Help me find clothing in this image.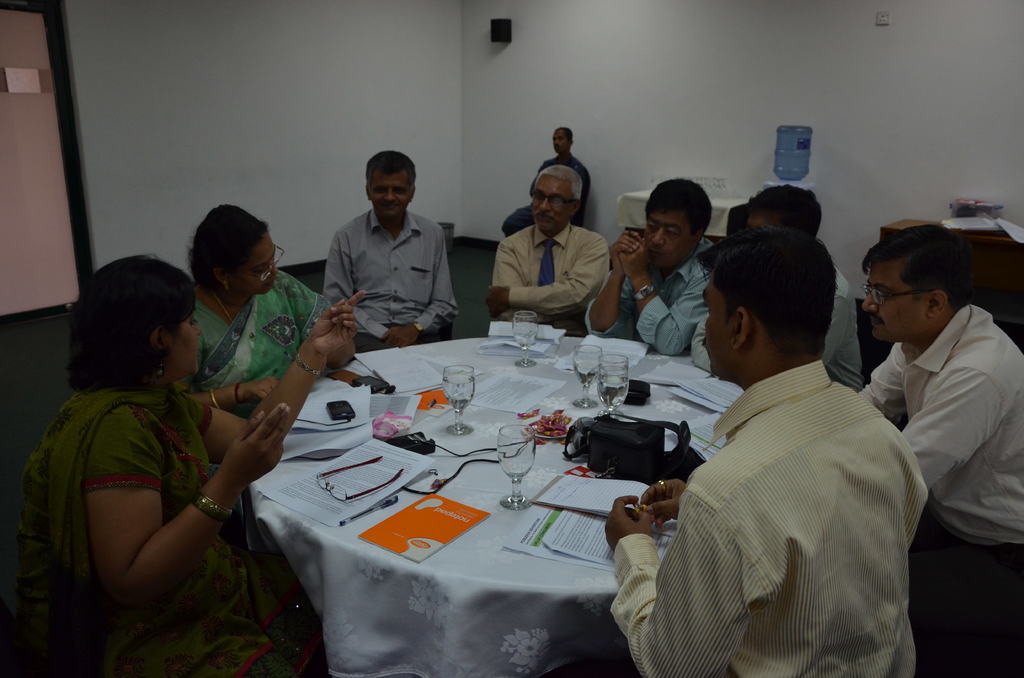
Found it: 584 239 709 349.
